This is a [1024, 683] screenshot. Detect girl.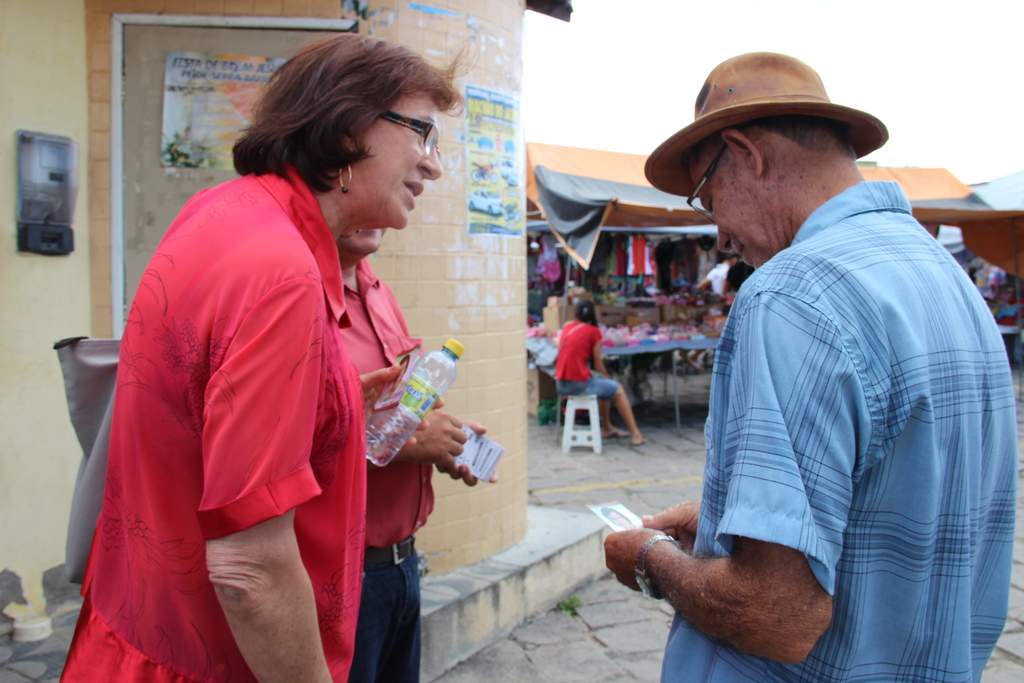
558:299:646:448.
